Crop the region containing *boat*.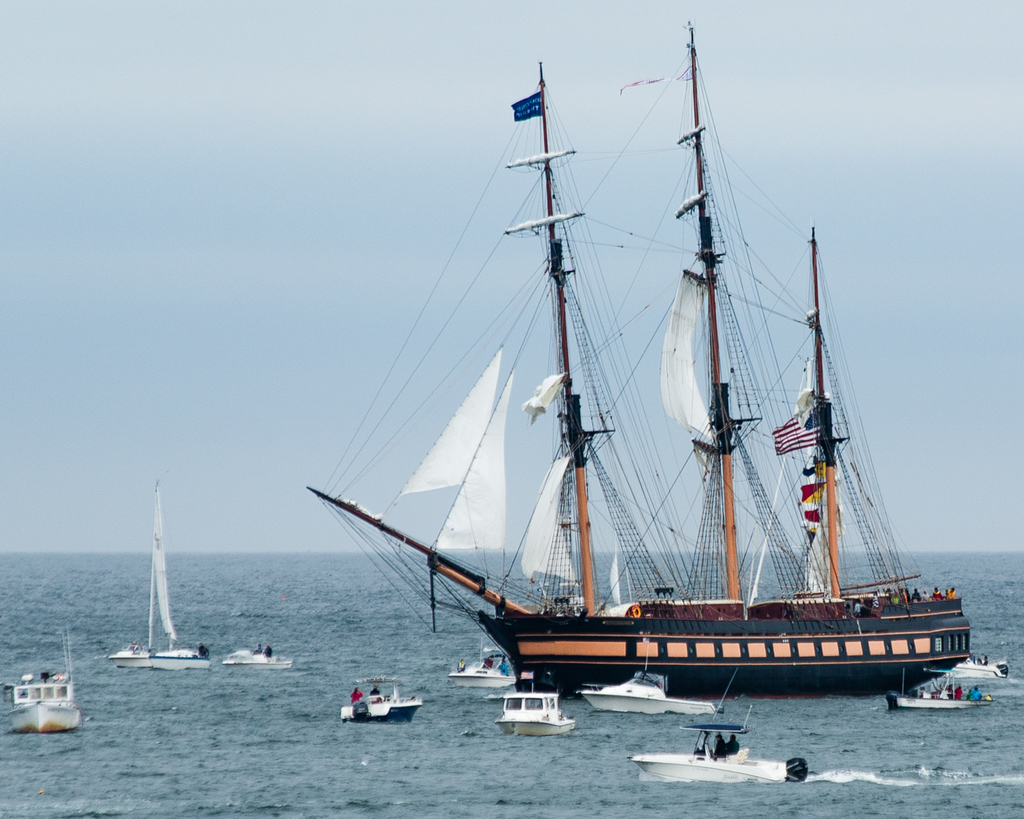
Crop region: 444,650,518,689.
